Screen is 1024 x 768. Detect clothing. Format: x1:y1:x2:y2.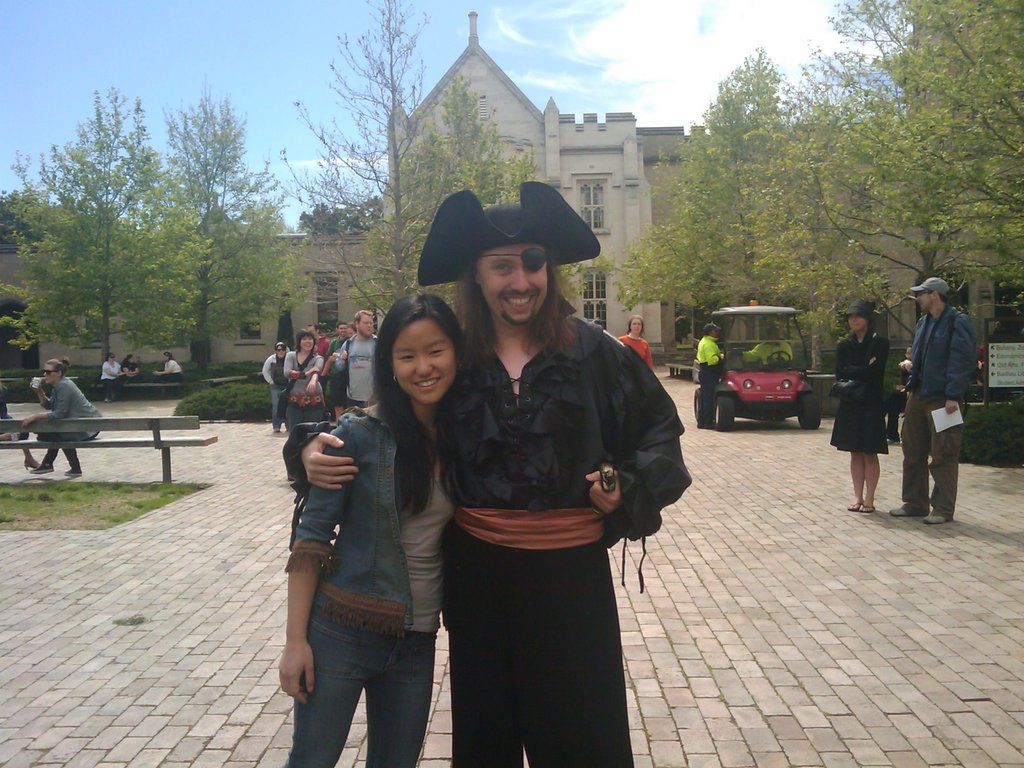
900:399:966:513.
